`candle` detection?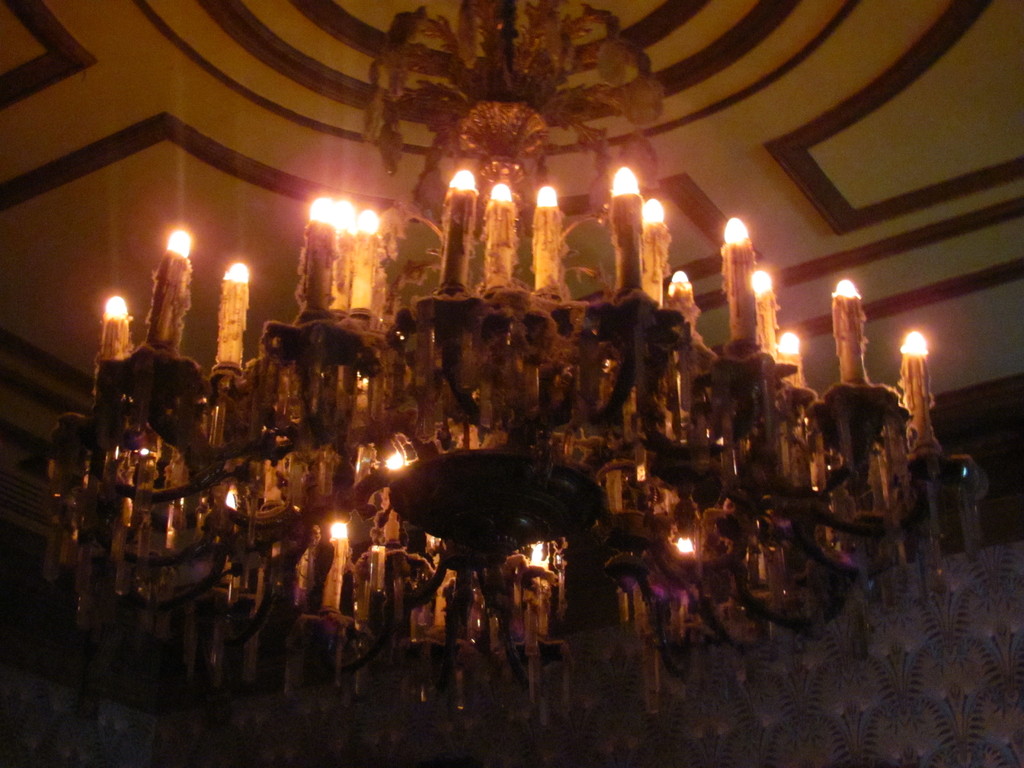
(780, 330, 806, 400)
